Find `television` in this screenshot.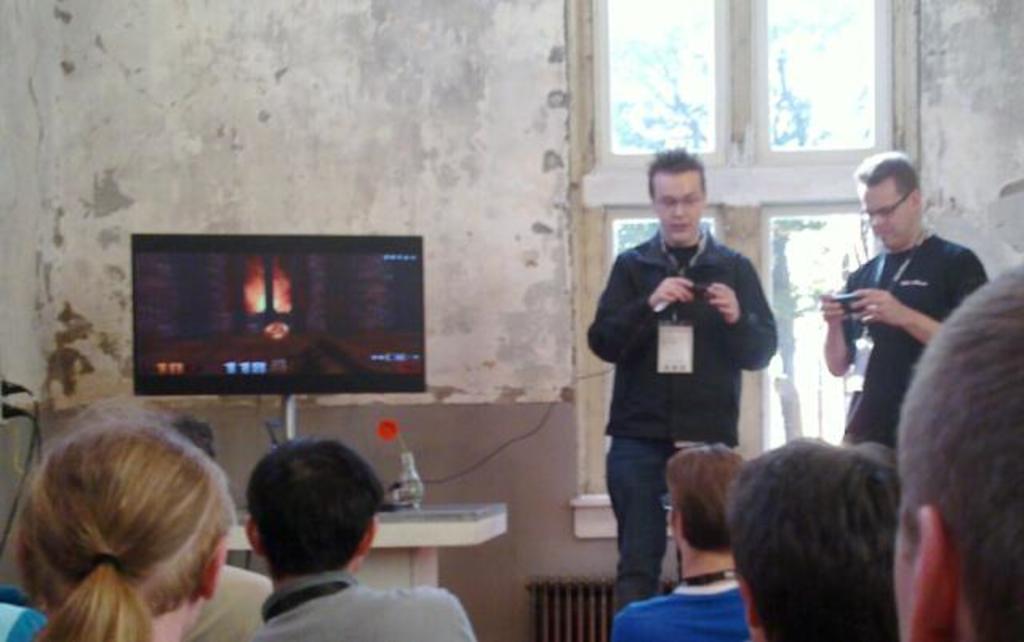
The bounding box for `television` is bbox=(133, 235, 426, 395).
